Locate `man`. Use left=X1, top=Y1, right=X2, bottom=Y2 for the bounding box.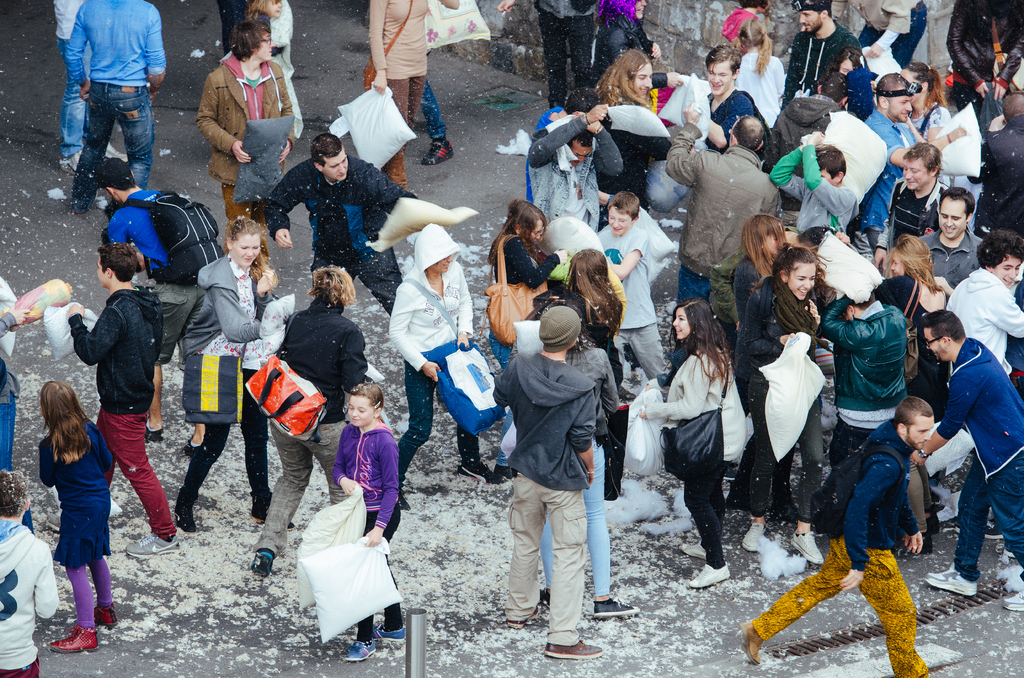
left=66, top=245, right=186, bottom=560.
